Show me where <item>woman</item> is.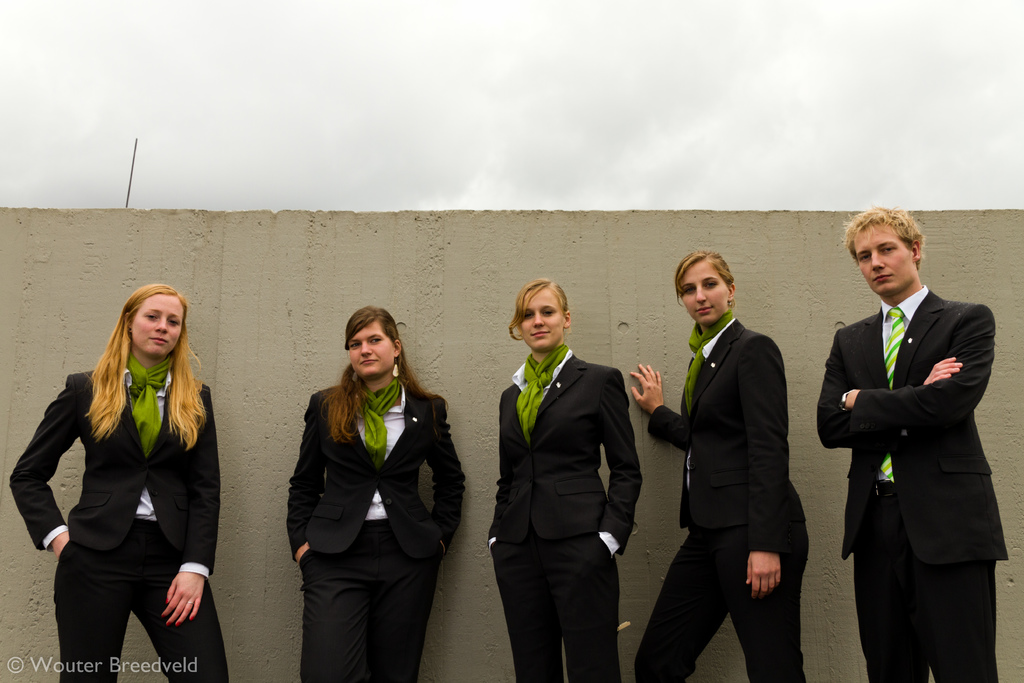
<item>woman</item> is at crop(286, 305, 466, 682).
